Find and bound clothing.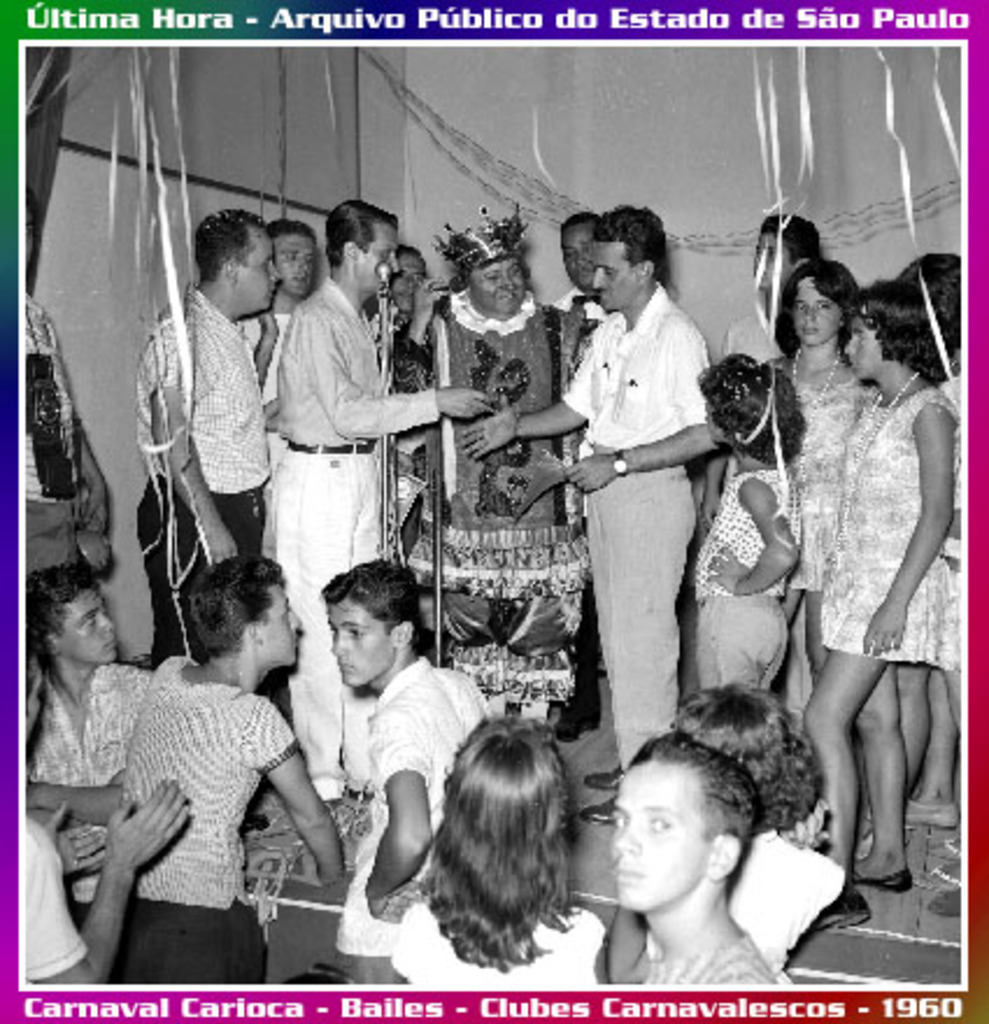
Bound: bbox=(265, 449, 365, 777).
